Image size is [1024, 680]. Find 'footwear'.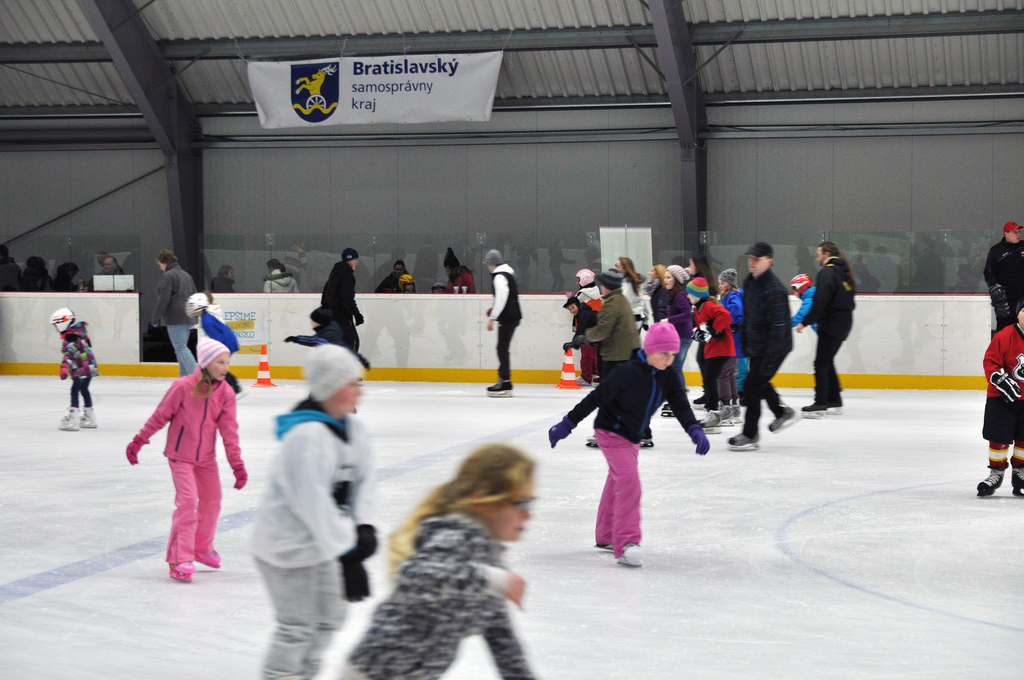
<bbox>825, 403, 842, 408</bbox>.
